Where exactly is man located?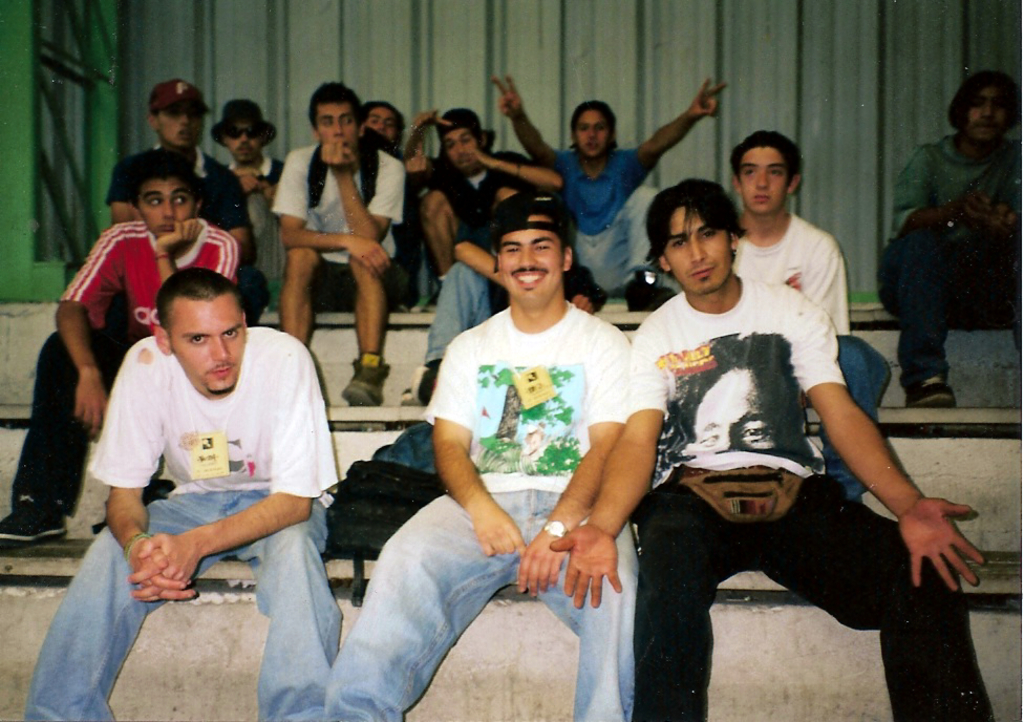
Its bounding box is BBox(877, 68, 1023, 409).
